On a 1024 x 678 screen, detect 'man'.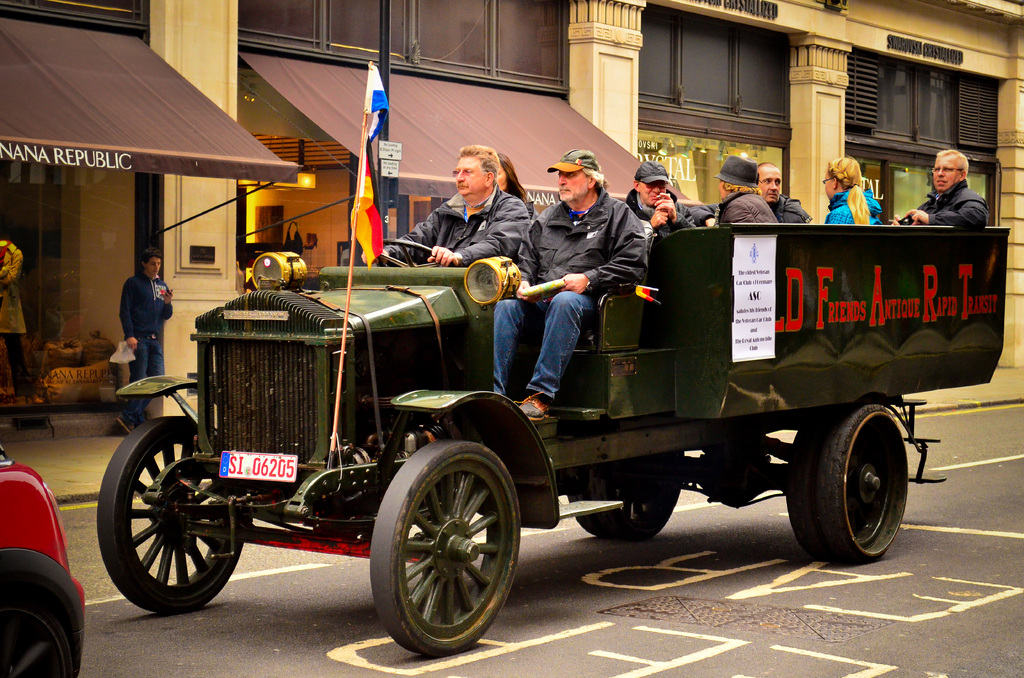
{"left": 756, "top": 161, "right": 815, "bottom": 223}.
